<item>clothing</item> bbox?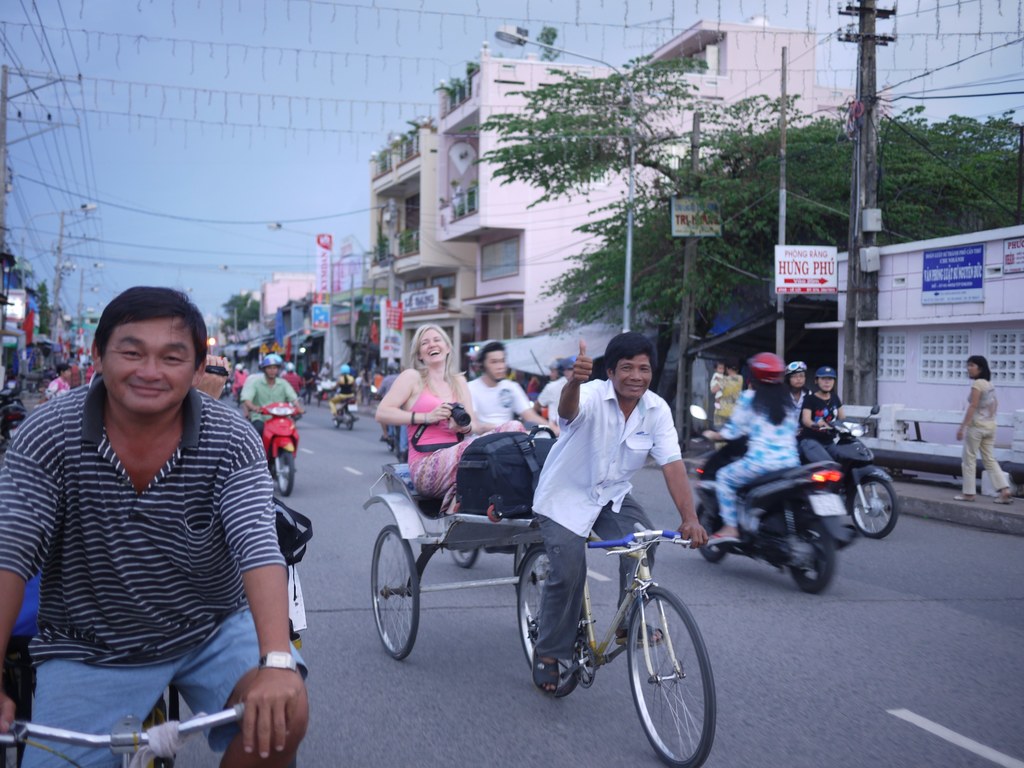
l=473, t=380, r=535, b=425
